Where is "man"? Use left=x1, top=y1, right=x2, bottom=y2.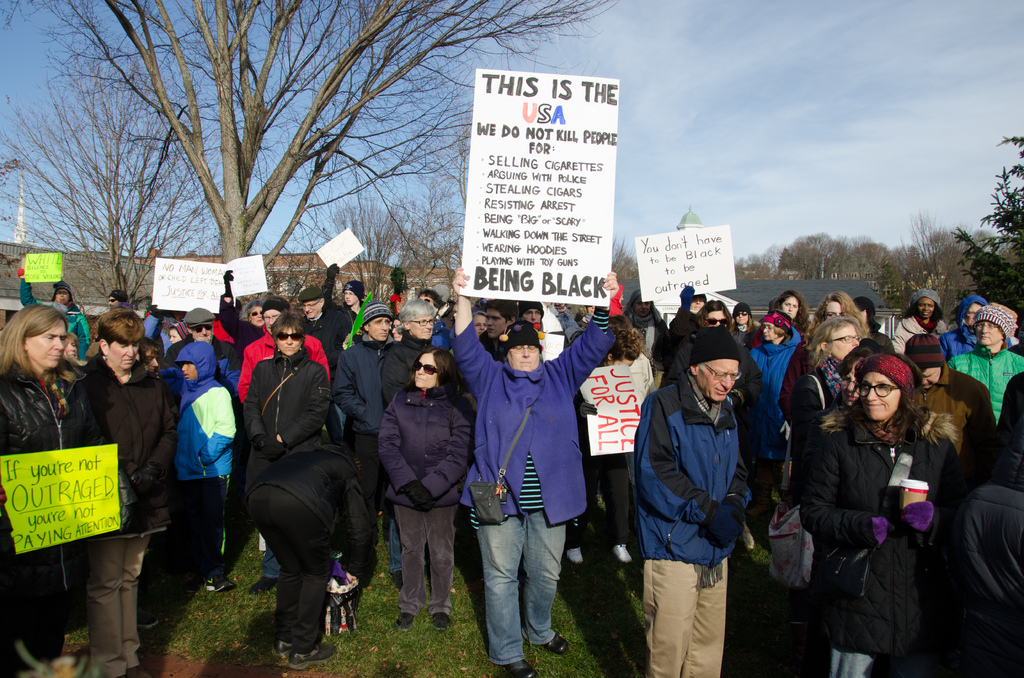
left=941, top=295, right=989, bottom=361.
